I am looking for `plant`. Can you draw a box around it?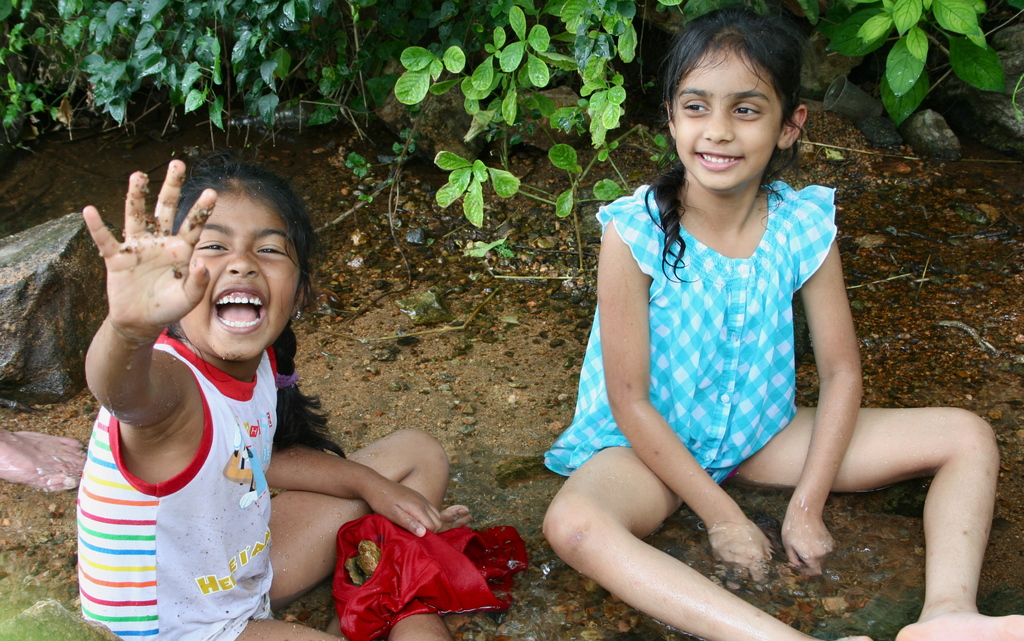
Sure, the bounding box is crop(831, 3, 1007, 150).
